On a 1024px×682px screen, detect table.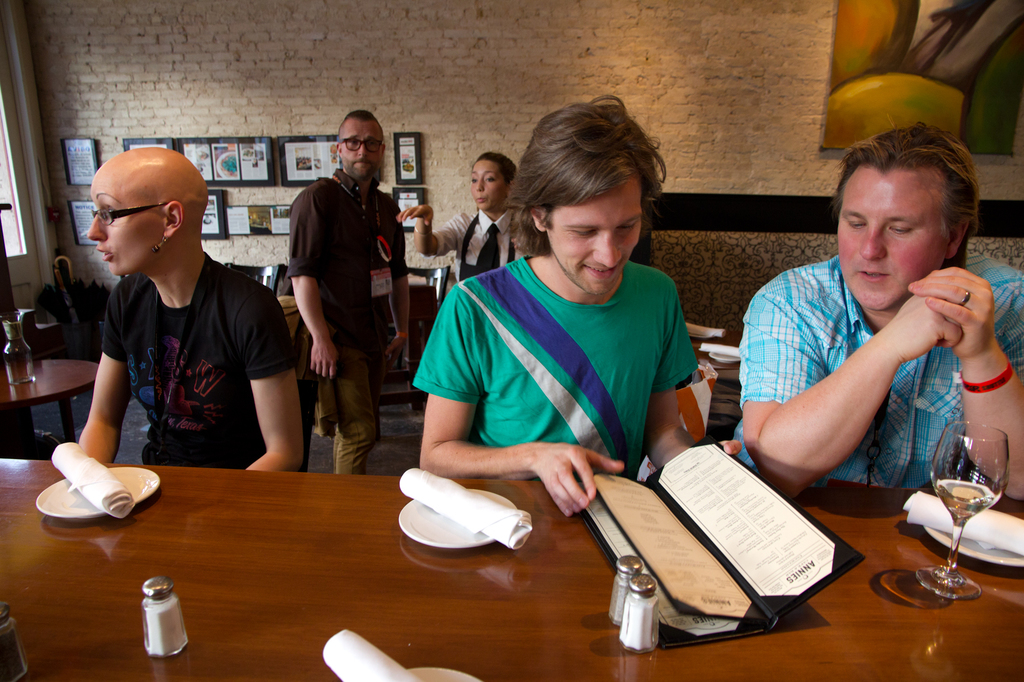
detection(2, 360, 99, 442).
